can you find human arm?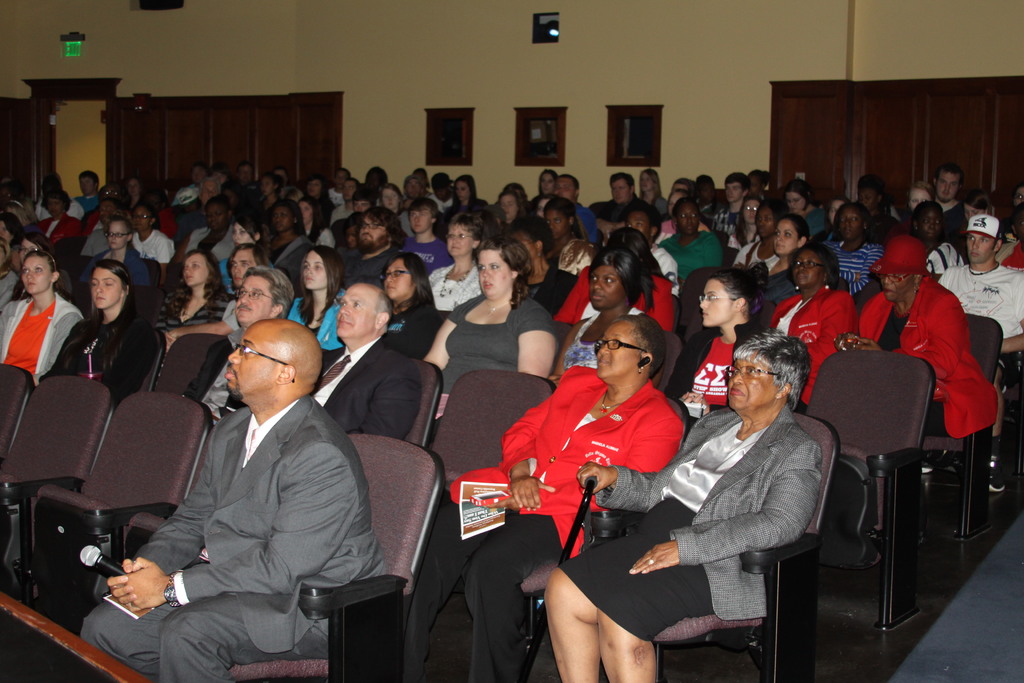
Yes, bounding box: locate(661, 343, 691, 403).
